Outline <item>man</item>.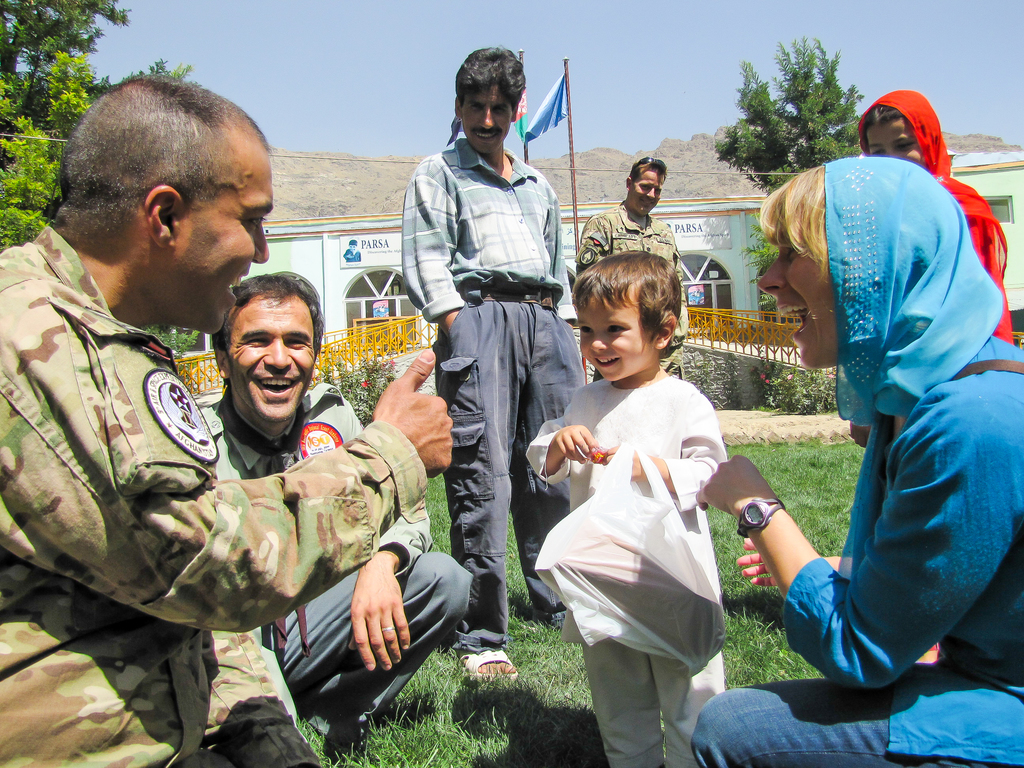
Outline: (570,156,692,383).
